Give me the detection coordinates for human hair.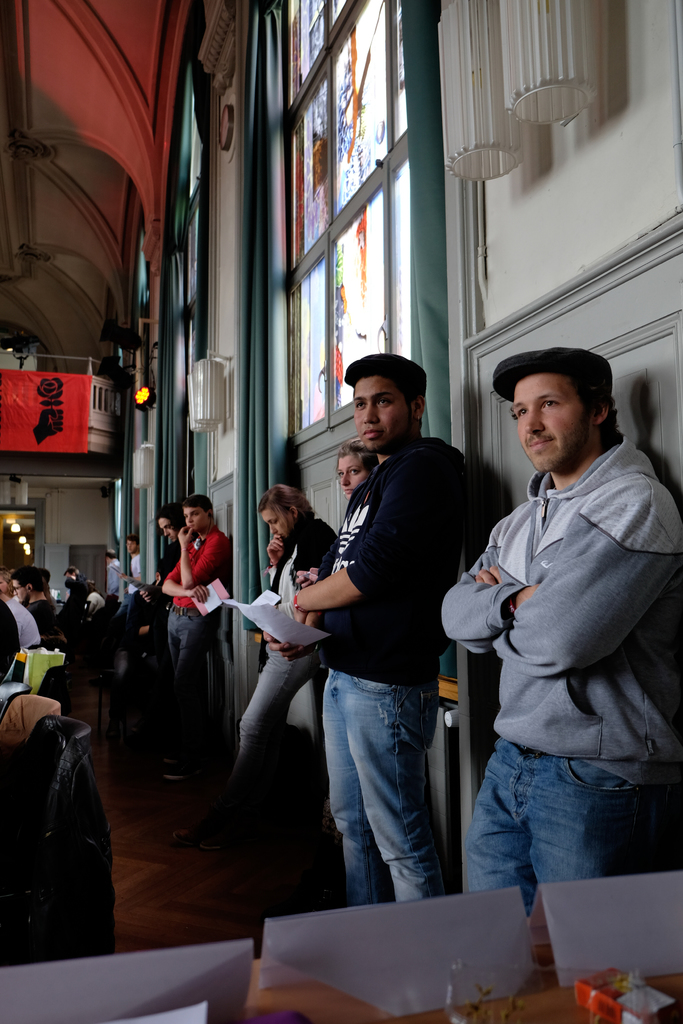
<bbox>0, 572, 17, 593</bbox>.
